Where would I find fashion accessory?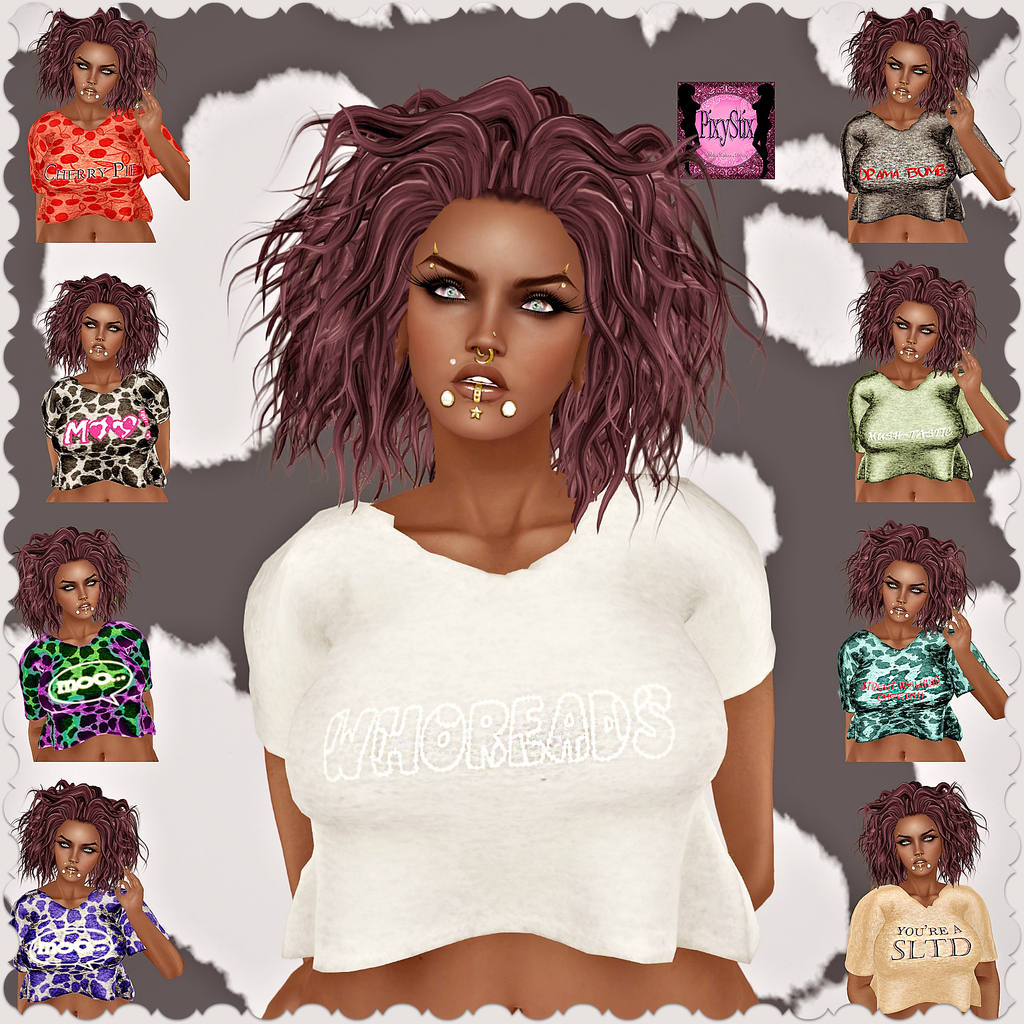
At x1=99, y1=335, x2=104, y2=339.
